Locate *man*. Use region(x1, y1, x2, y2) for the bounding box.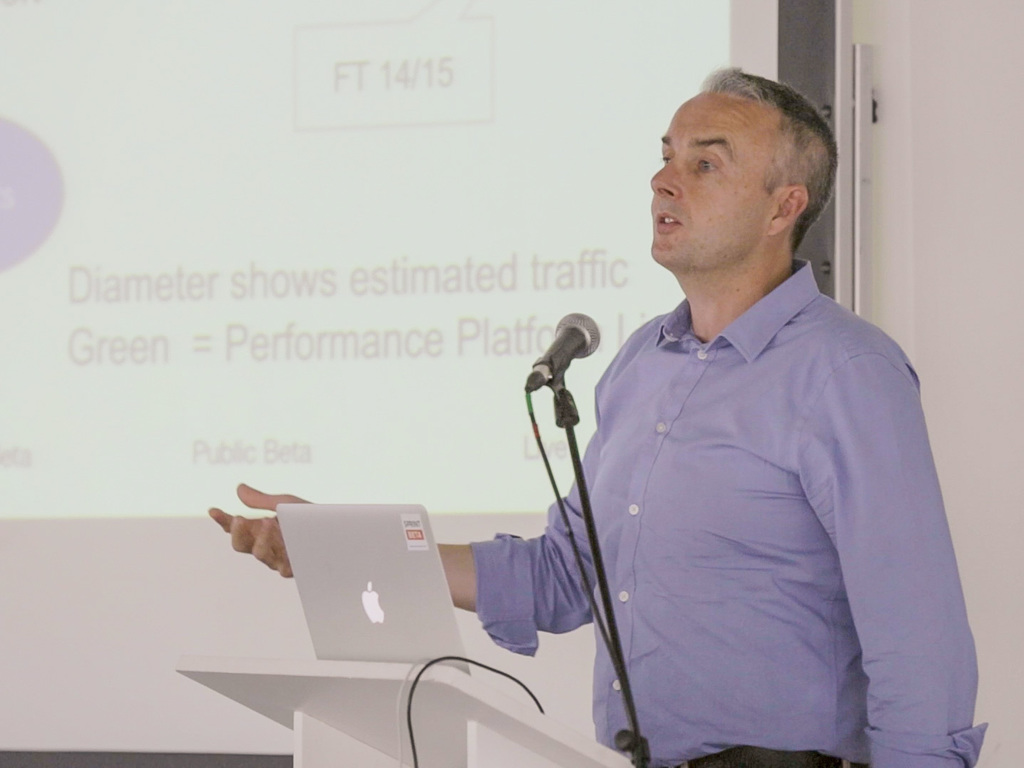
region(208, 62, 987, 767).
